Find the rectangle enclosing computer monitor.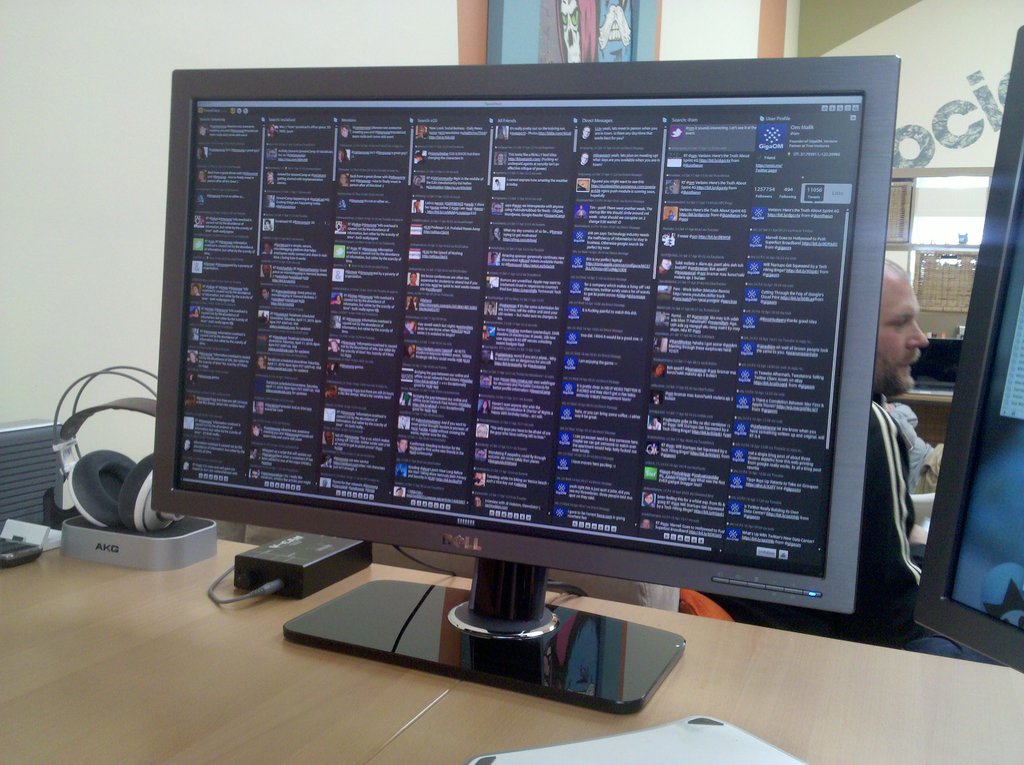
l=167, t=51, r=918, b=720.
